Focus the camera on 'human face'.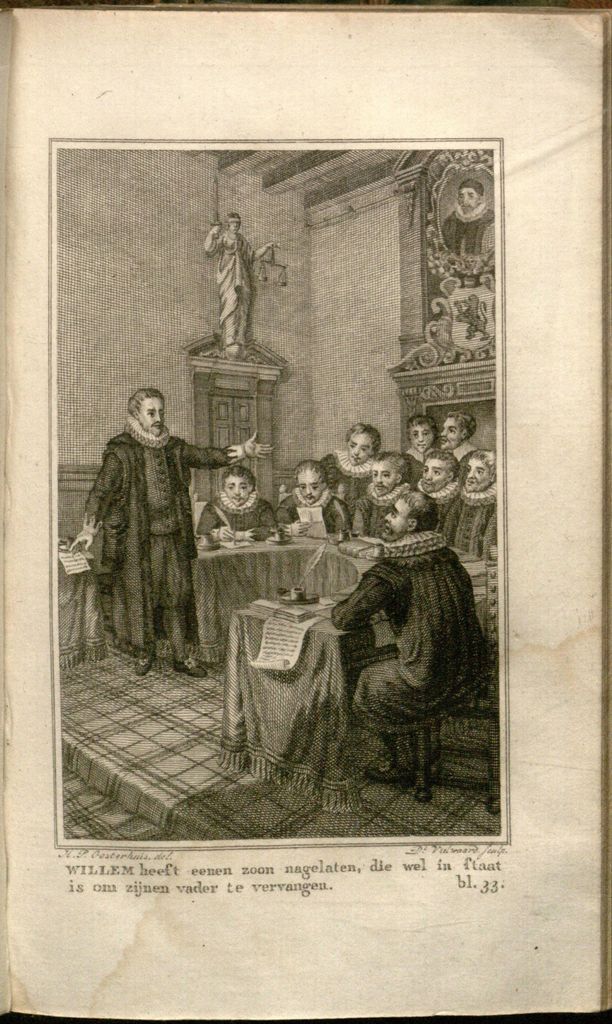
Focus region: region(369, 456, 397, 502).
